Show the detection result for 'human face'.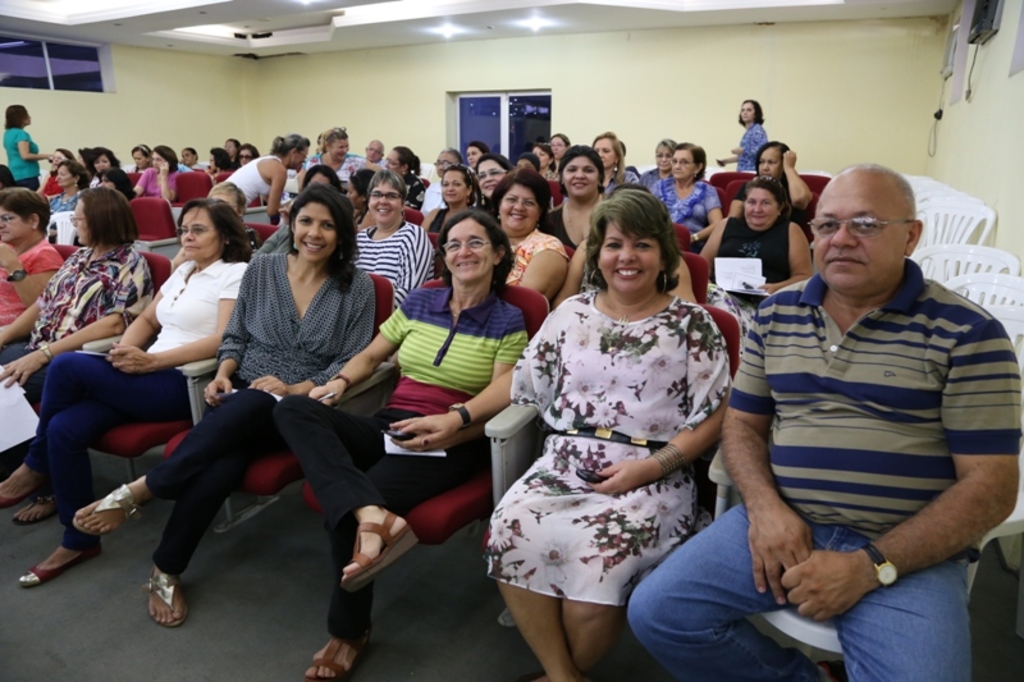
(815,173,906,292).
